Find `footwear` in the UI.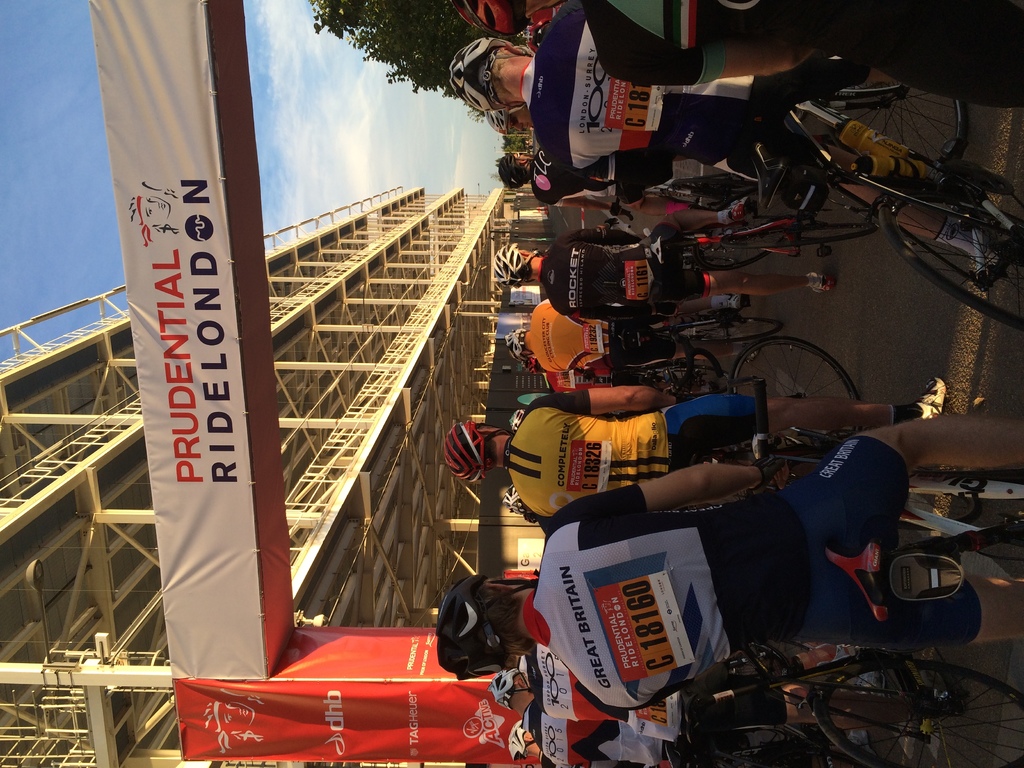
UI element at <bbox>849, 728, 874, 755</bbox>.
